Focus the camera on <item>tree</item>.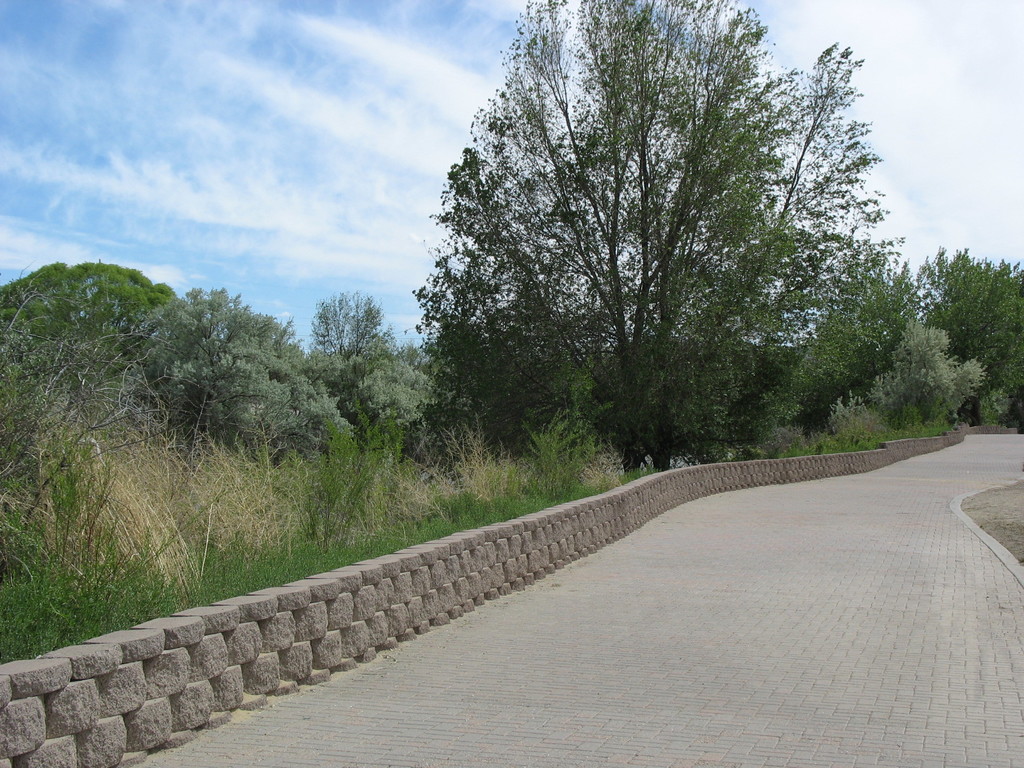
Focus region: <box>781,244,986,443</box>.
